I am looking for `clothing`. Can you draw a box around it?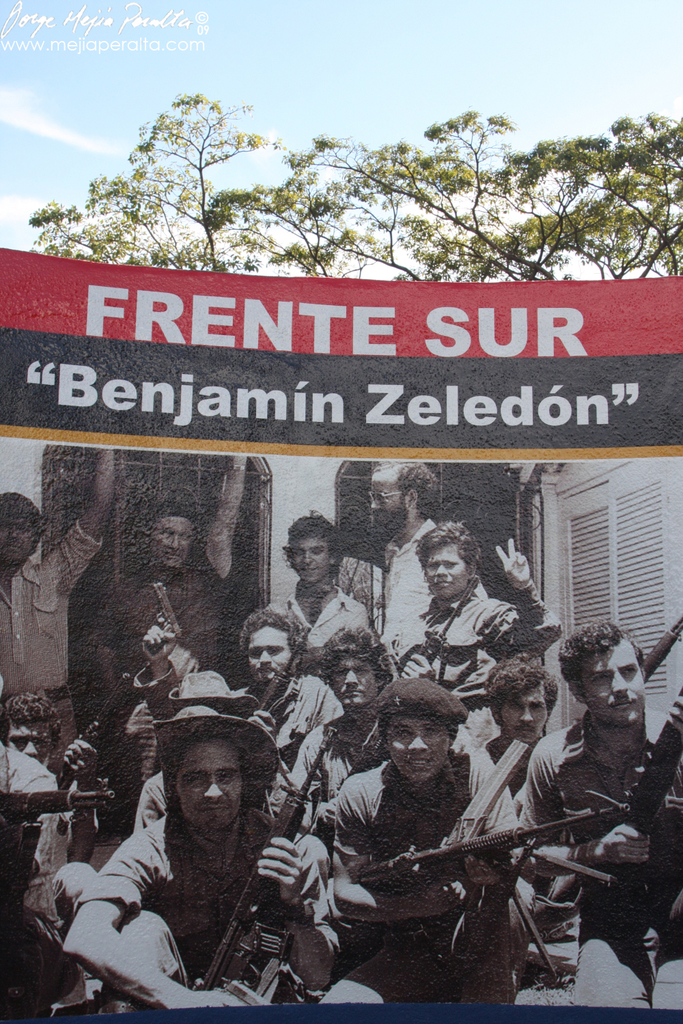
Sure, the bounding box is x1=512 y1=710 x2=682 y2=935.
